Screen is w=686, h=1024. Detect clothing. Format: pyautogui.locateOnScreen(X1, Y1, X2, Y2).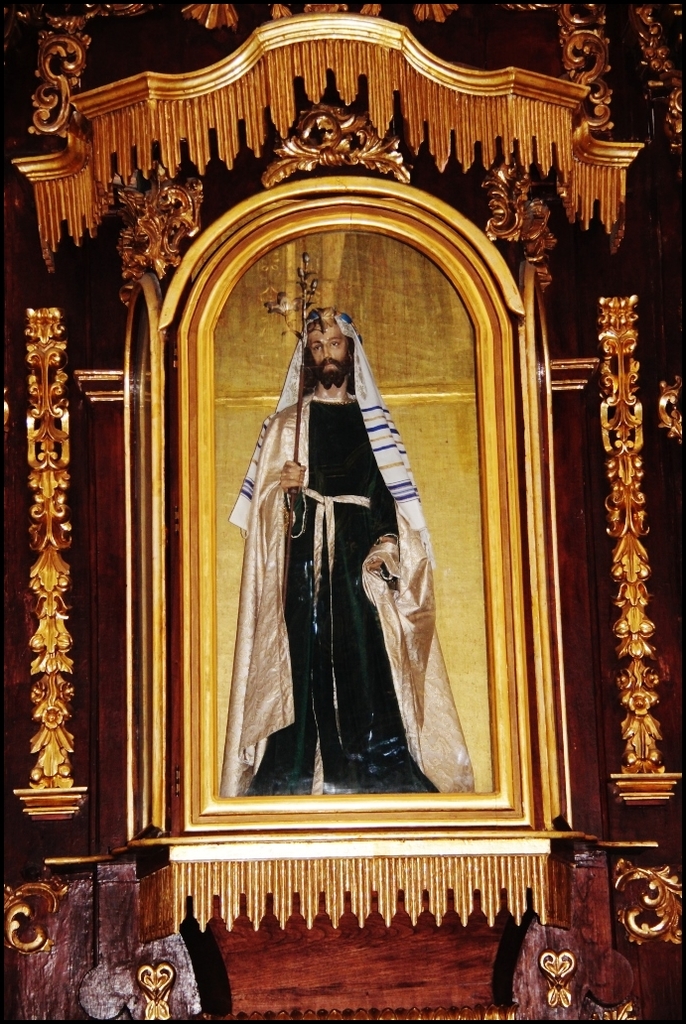
pyautogui.locateOnScreen(210, 312, 481, 798).
